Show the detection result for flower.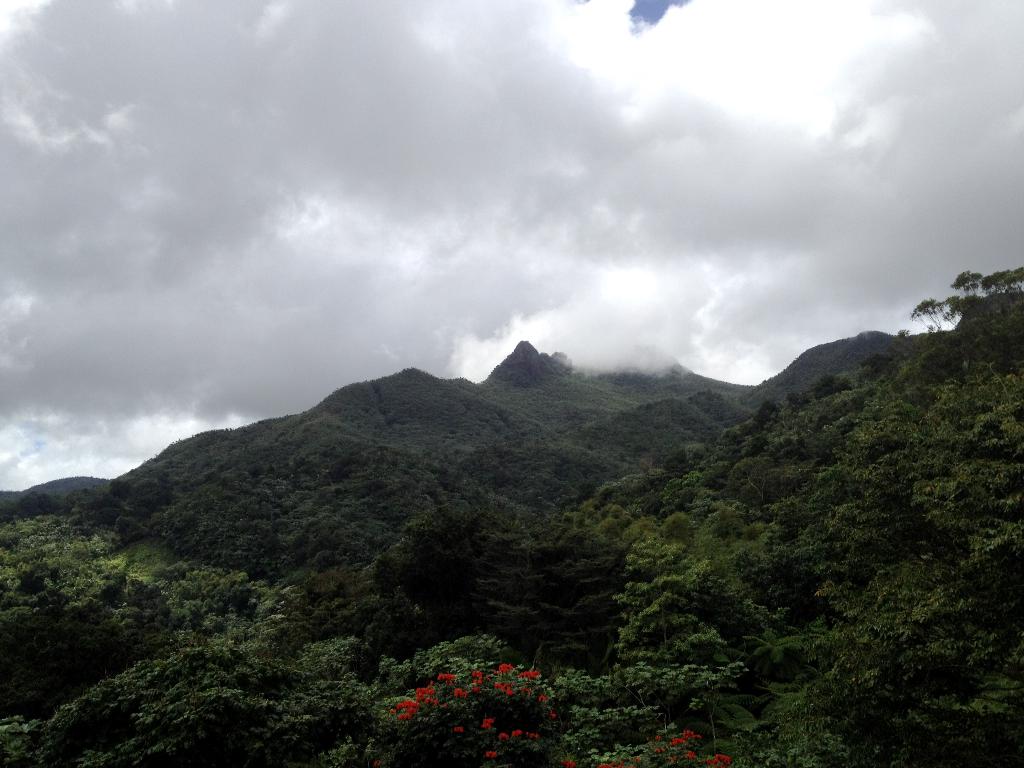
locate(452, 726, 465, 735).
